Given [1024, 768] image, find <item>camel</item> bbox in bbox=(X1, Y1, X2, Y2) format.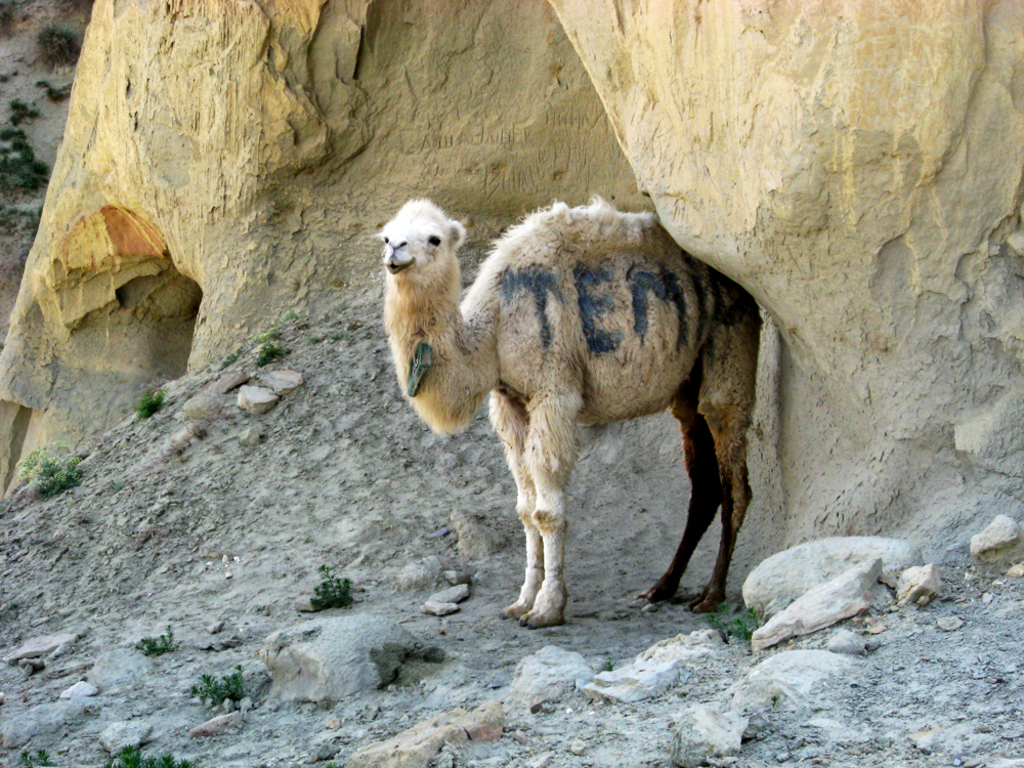
bbox=(369, 198, 762, 630).
